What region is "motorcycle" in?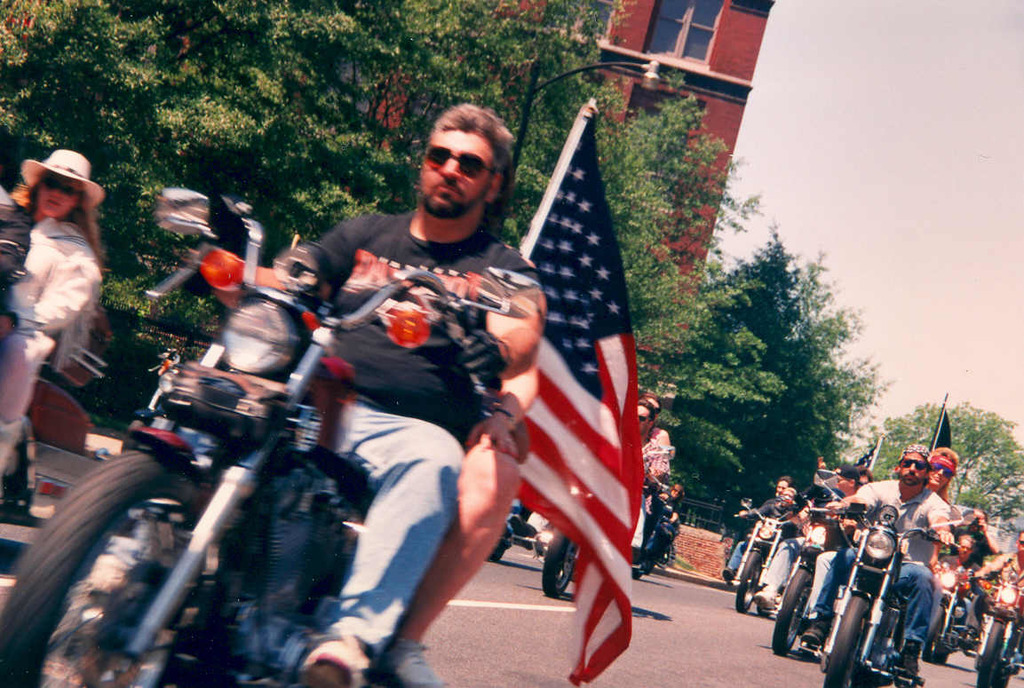
x1=124, y1=351, x2=180, y2=430.
